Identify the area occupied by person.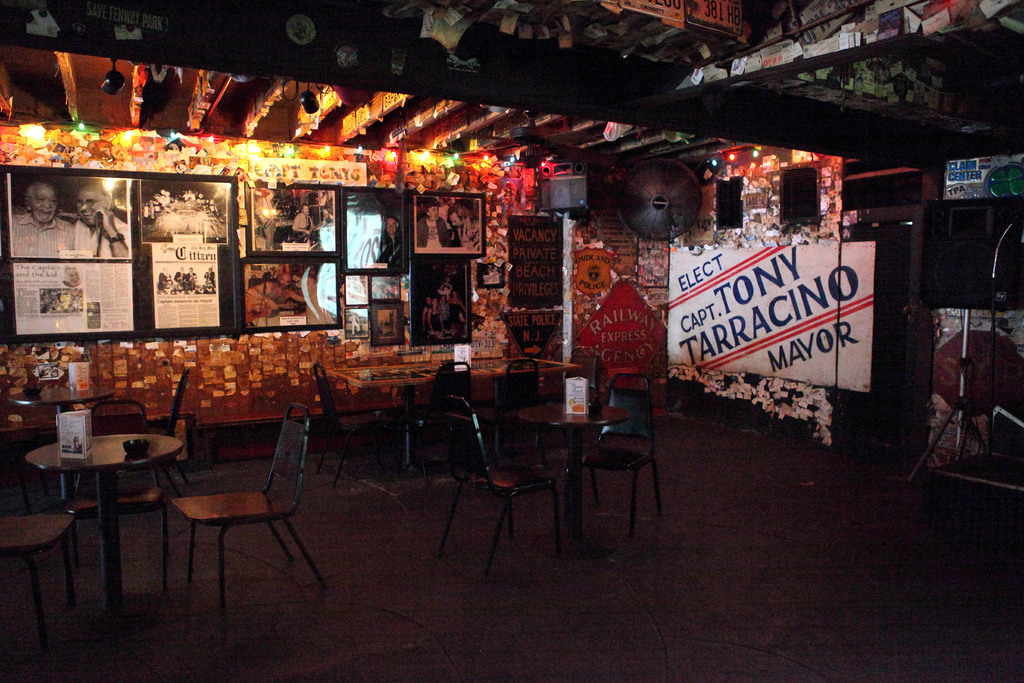
Area: select_region(417, 197, 460, 250).
